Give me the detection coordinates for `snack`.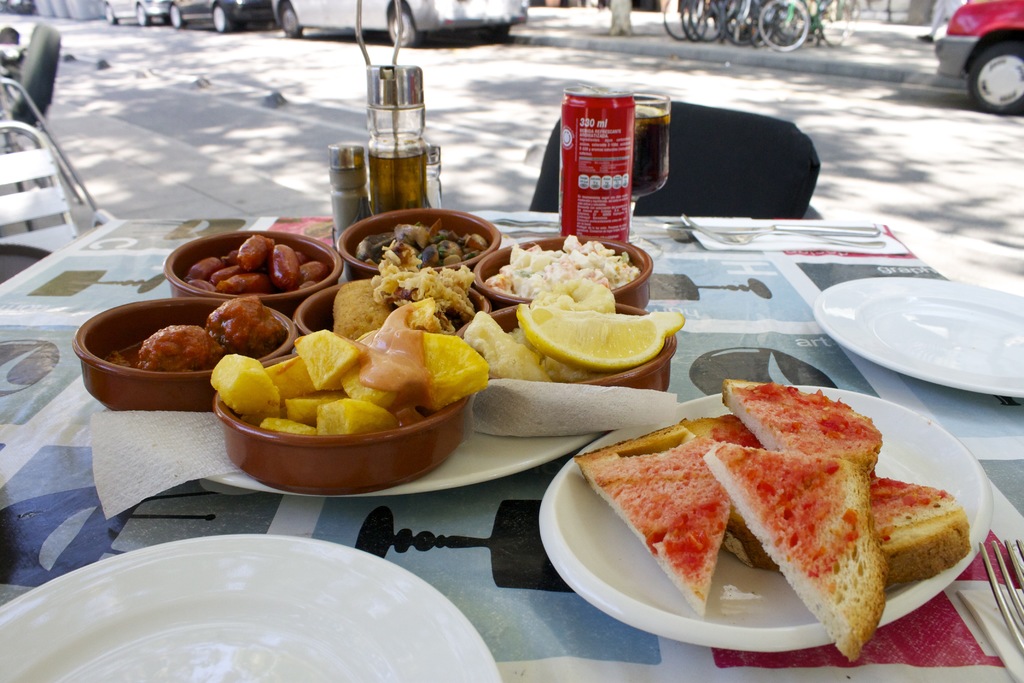
box(500, 230, 643, 295).
